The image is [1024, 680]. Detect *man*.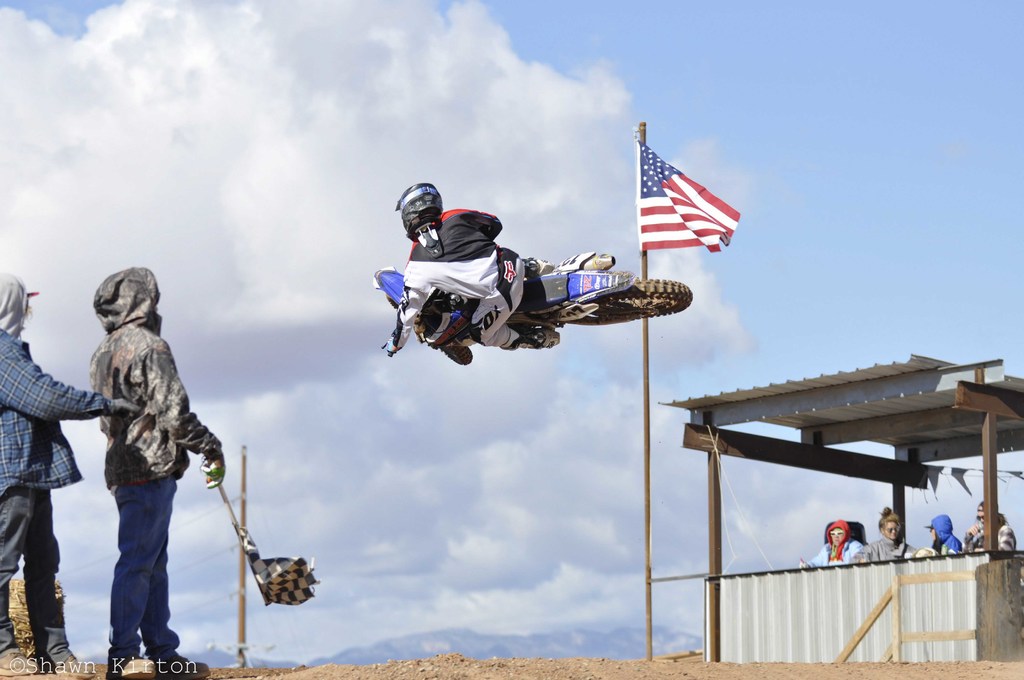
Detection: {"x1": 383, "y1": 178, "x2": 620, "y2": 353}.
